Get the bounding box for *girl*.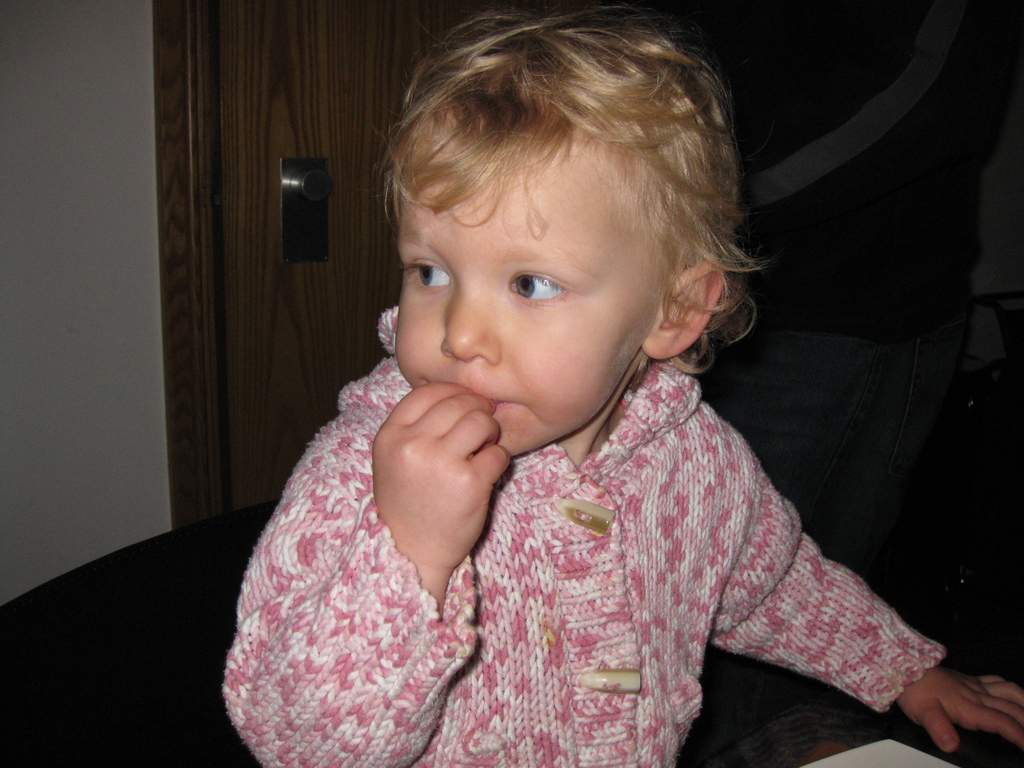
bbox(221, 0, 1022, 767).
